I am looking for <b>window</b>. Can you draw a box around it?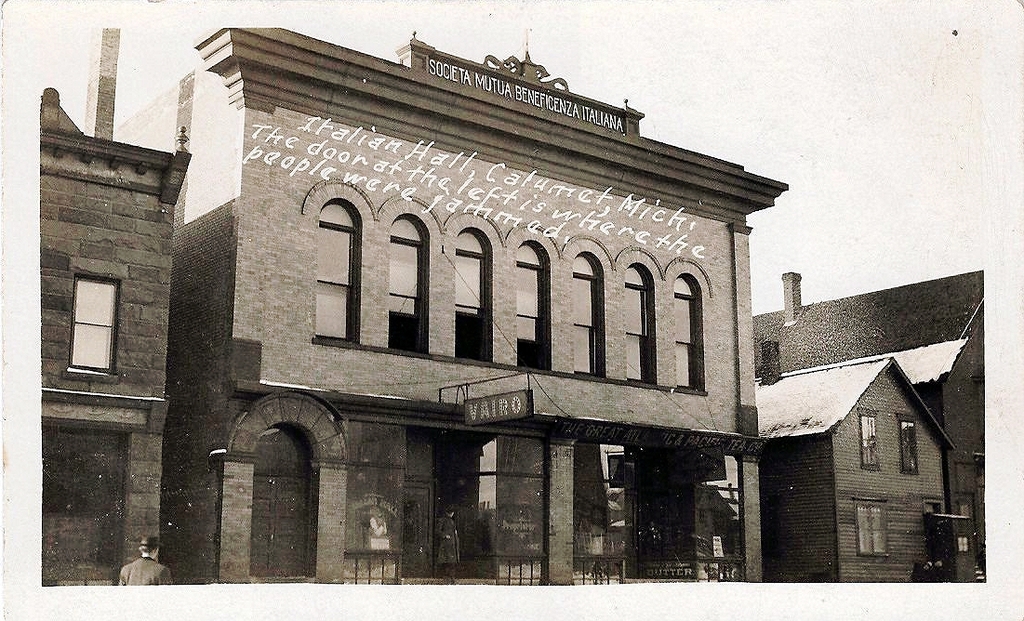
Sure, the bounding box is (514, 241, 555, 375).
